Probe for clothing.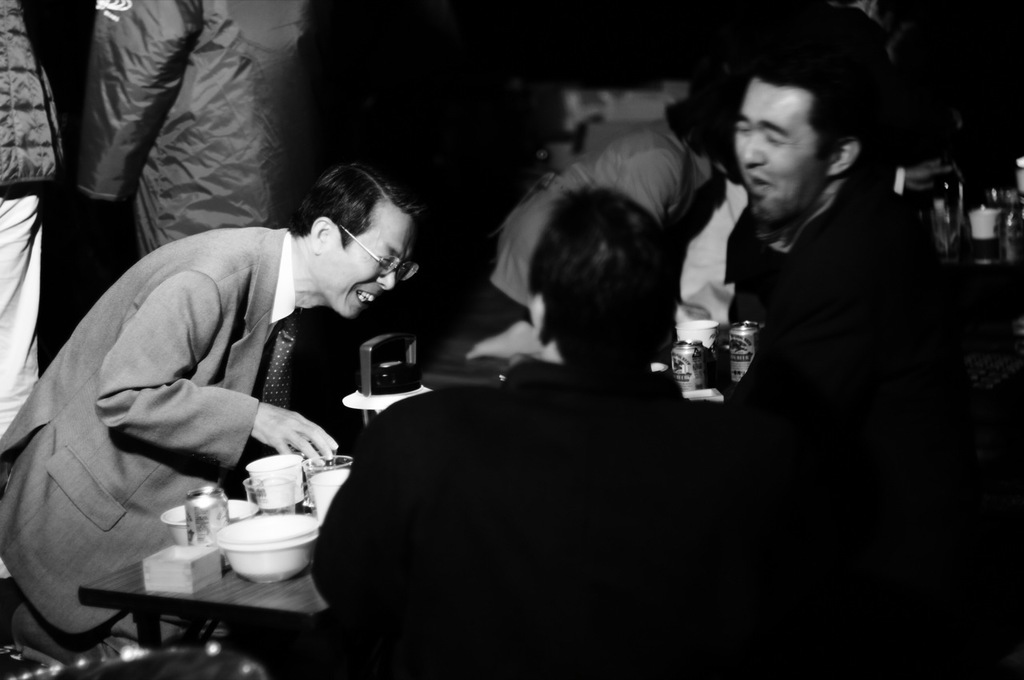
Probe result: [78, 0, 312, 259].
